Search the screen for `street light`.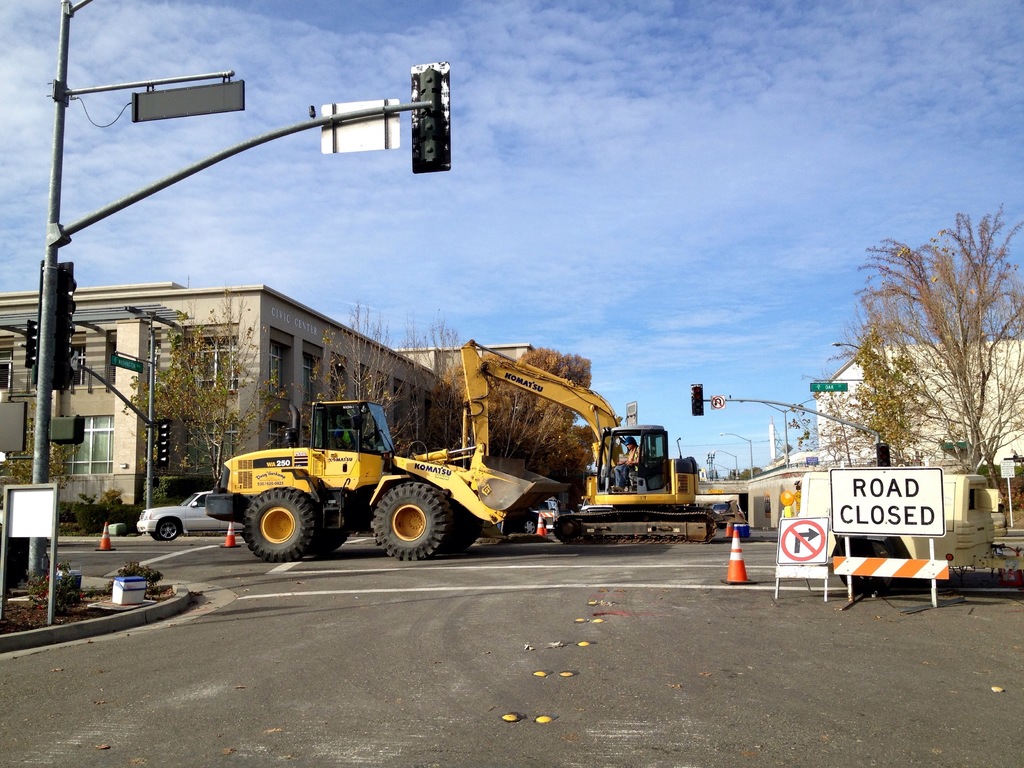
Found at [left=118, top=298, right=183, bottom=509].
